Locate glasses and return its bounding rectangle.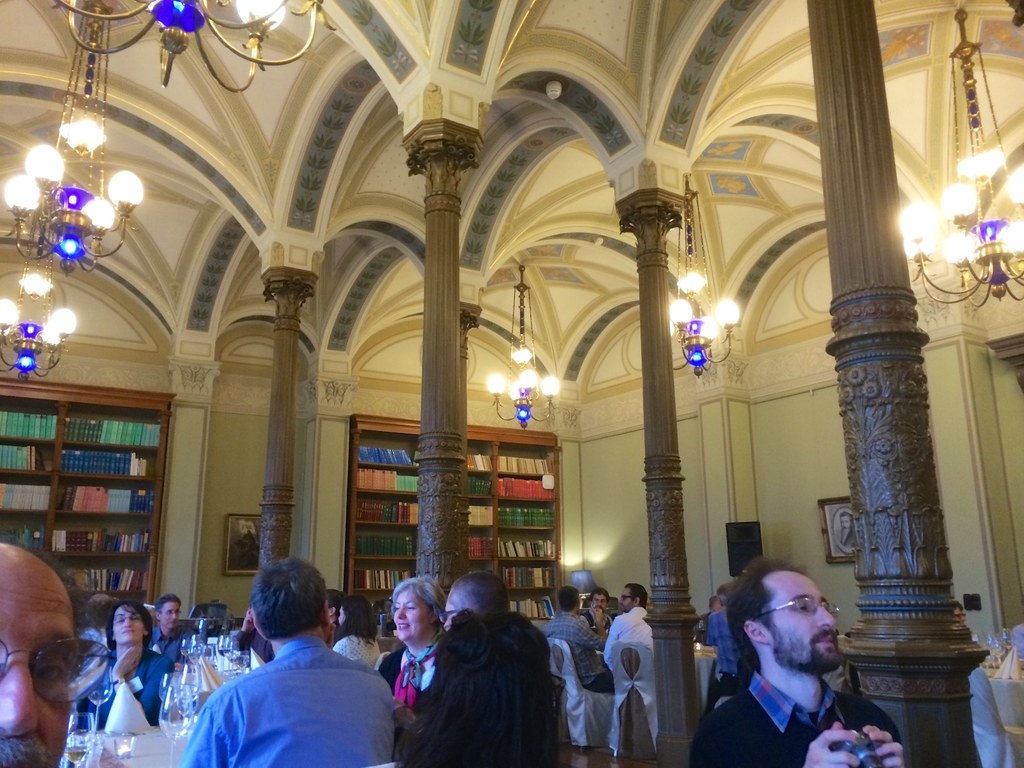
BBox(957, 613, 968, 620).
